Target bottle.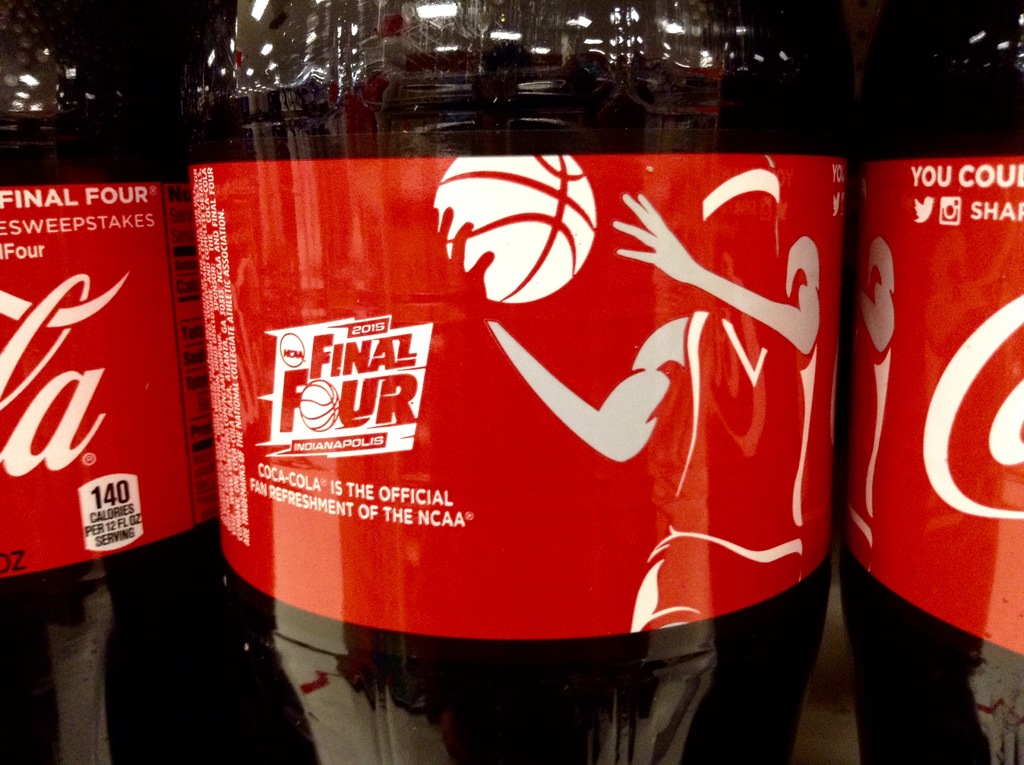
Target region: x1=0, y1=0, x2=246, y2=764.
